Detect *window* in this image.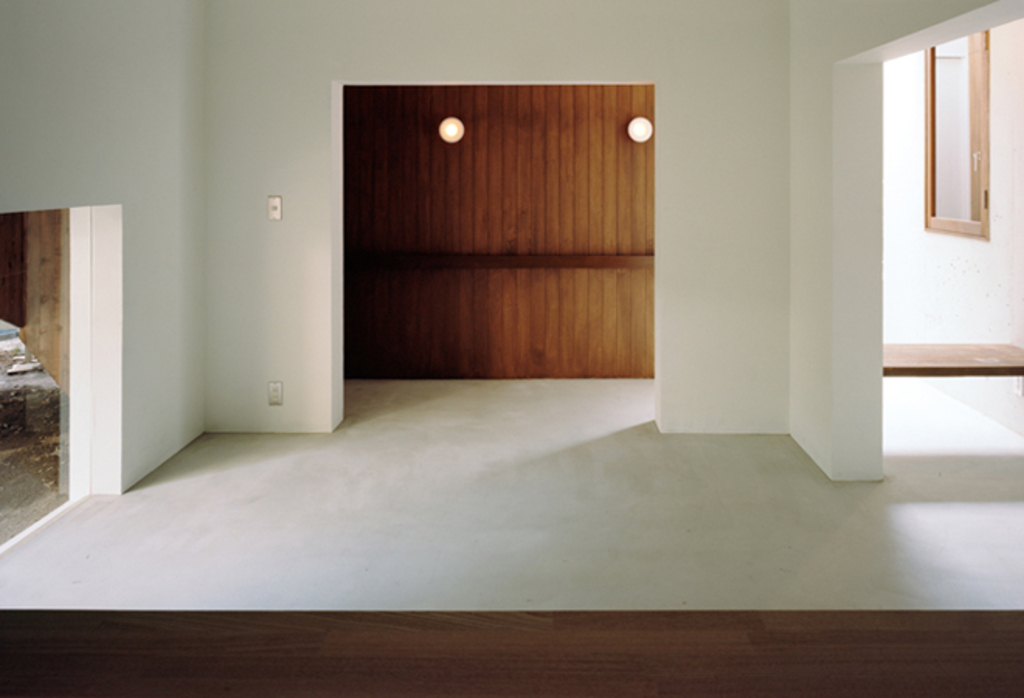
Detection: select_region(925, 28, 993, 237).
